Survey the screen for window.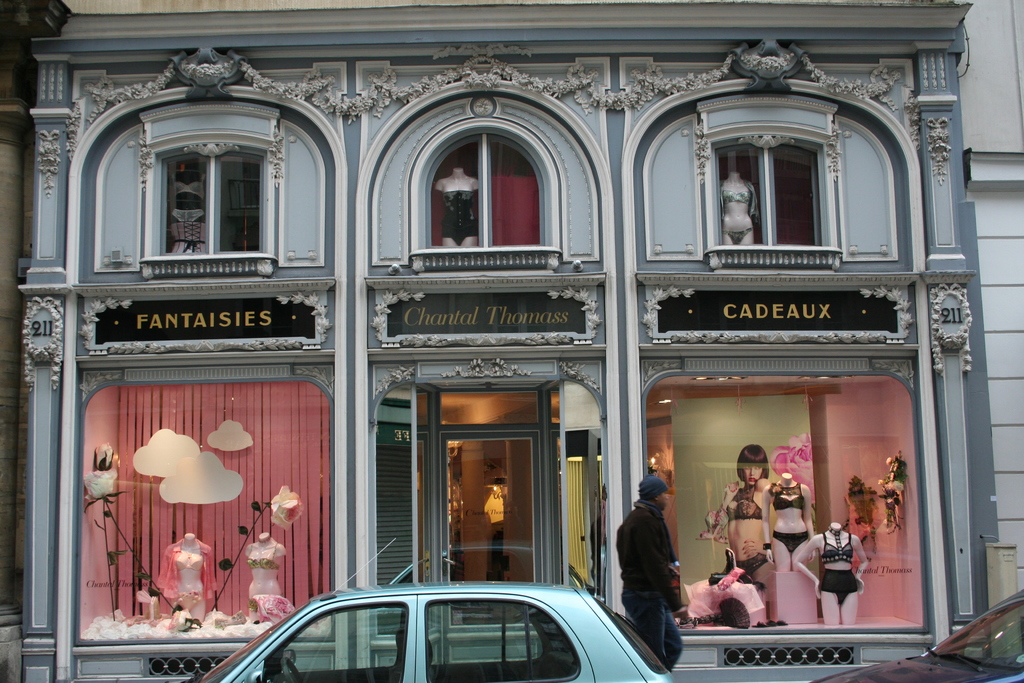
Survey found: (719,135,828,257).
